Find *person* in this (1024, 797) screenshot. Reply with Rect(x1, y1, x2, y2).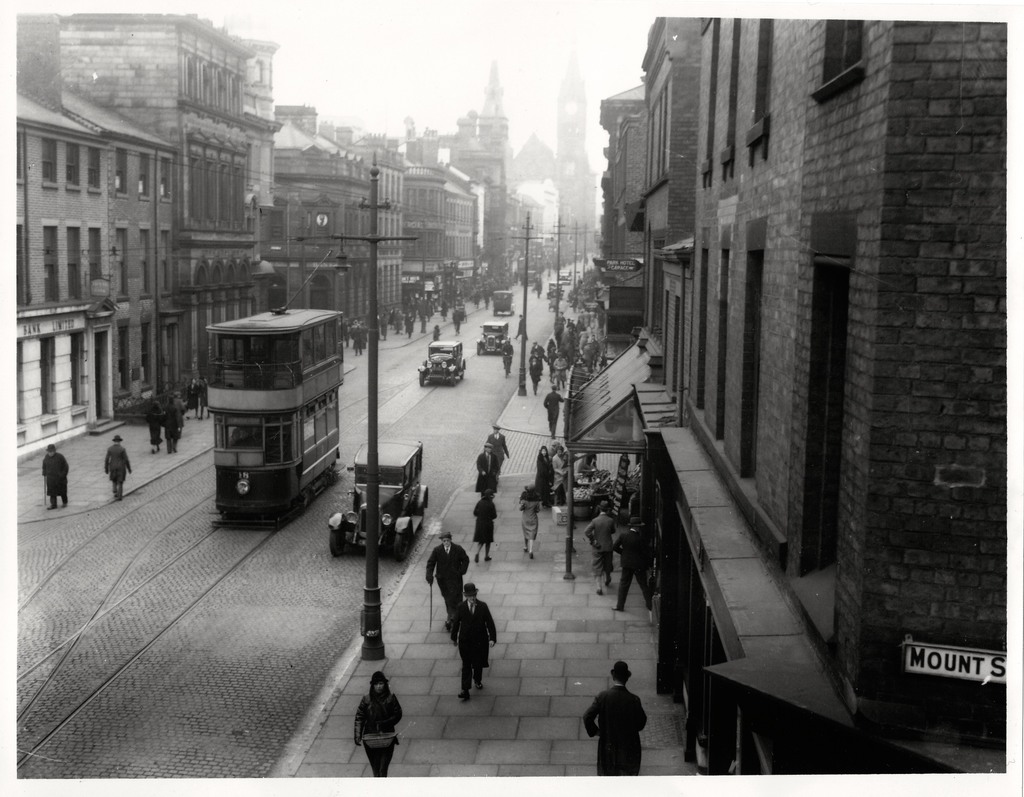
Rect(446, 584, 502, 700).
